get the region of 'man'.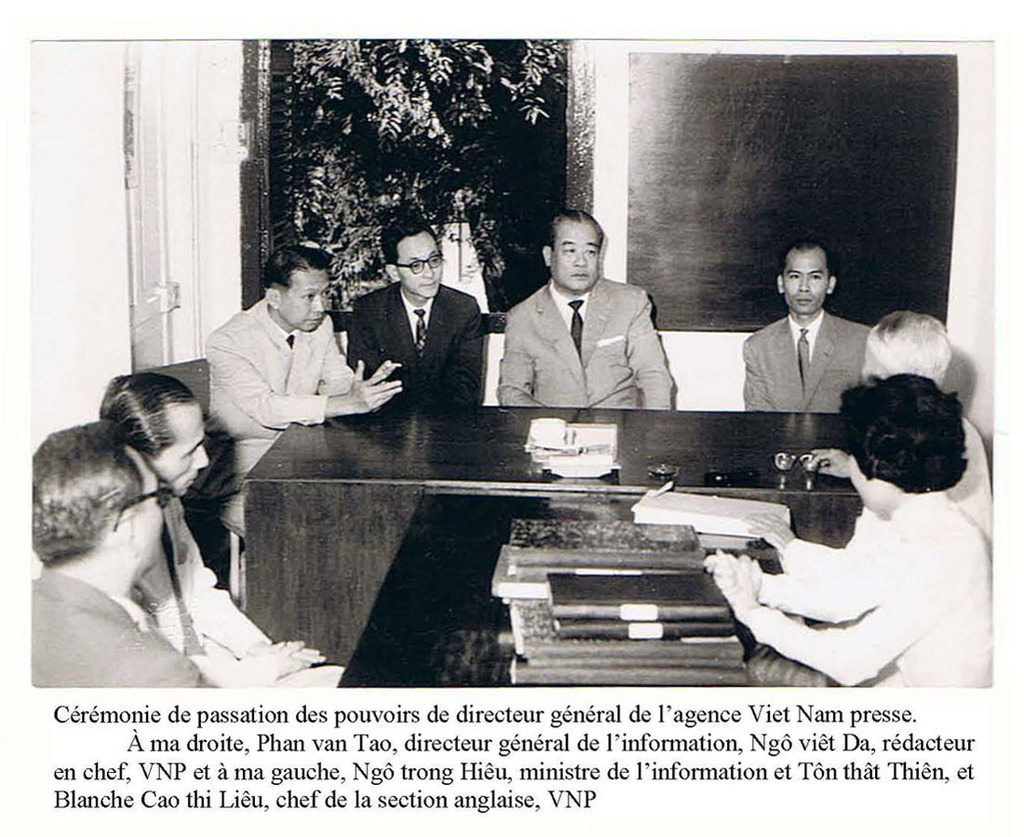
x1=745 y1=241 x2=874 y2=412.
